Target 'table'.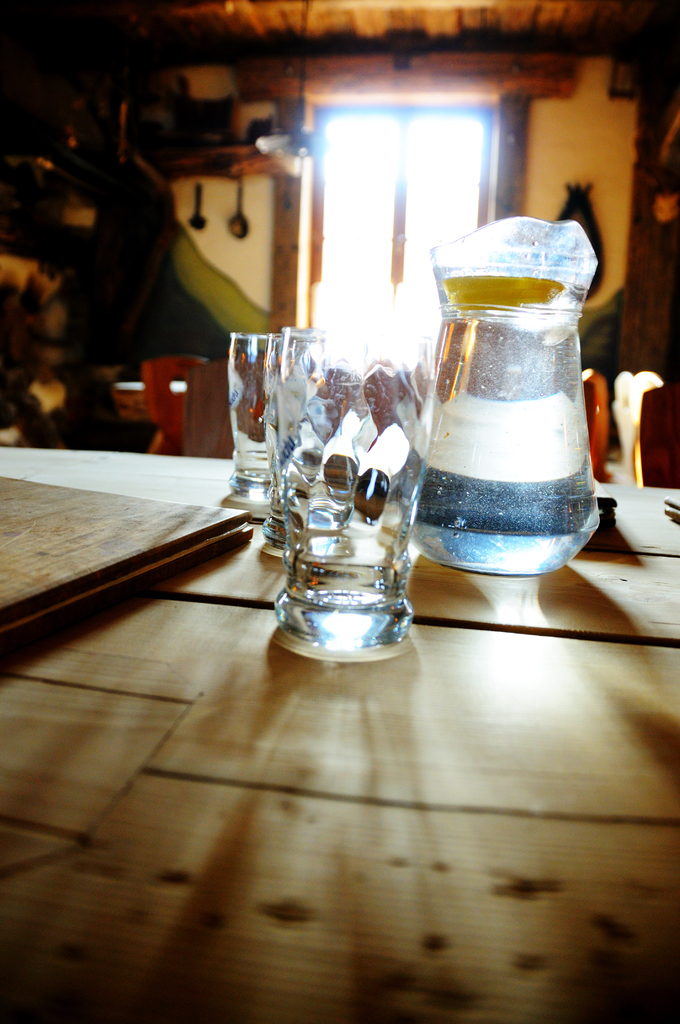
Target region: (left=0, top=442, right=679, bottom=1023).
